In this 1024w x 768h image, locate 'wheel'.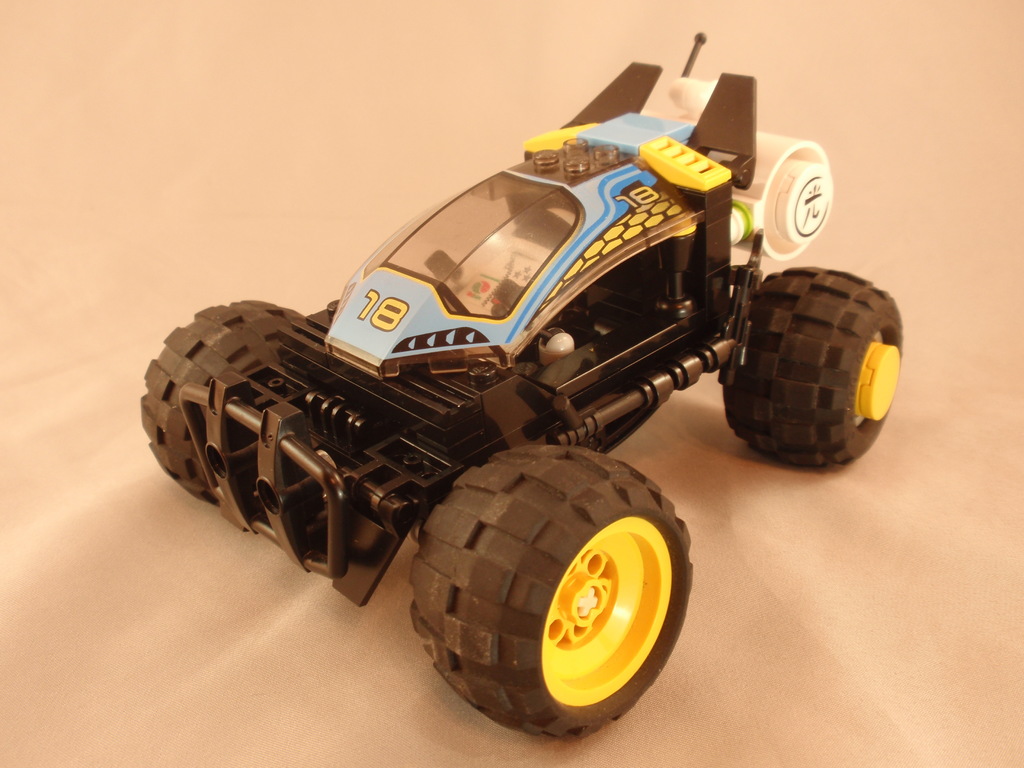
Bounding box: (132, 292, 326, 501).
